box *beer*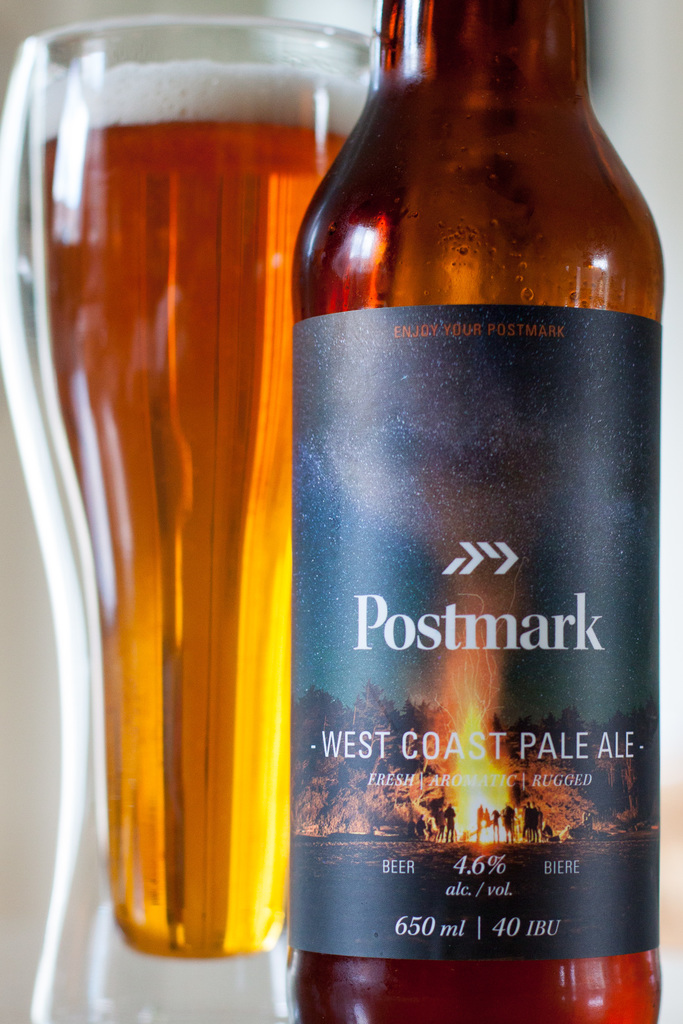
BBox(13, 71, 367, 970)
